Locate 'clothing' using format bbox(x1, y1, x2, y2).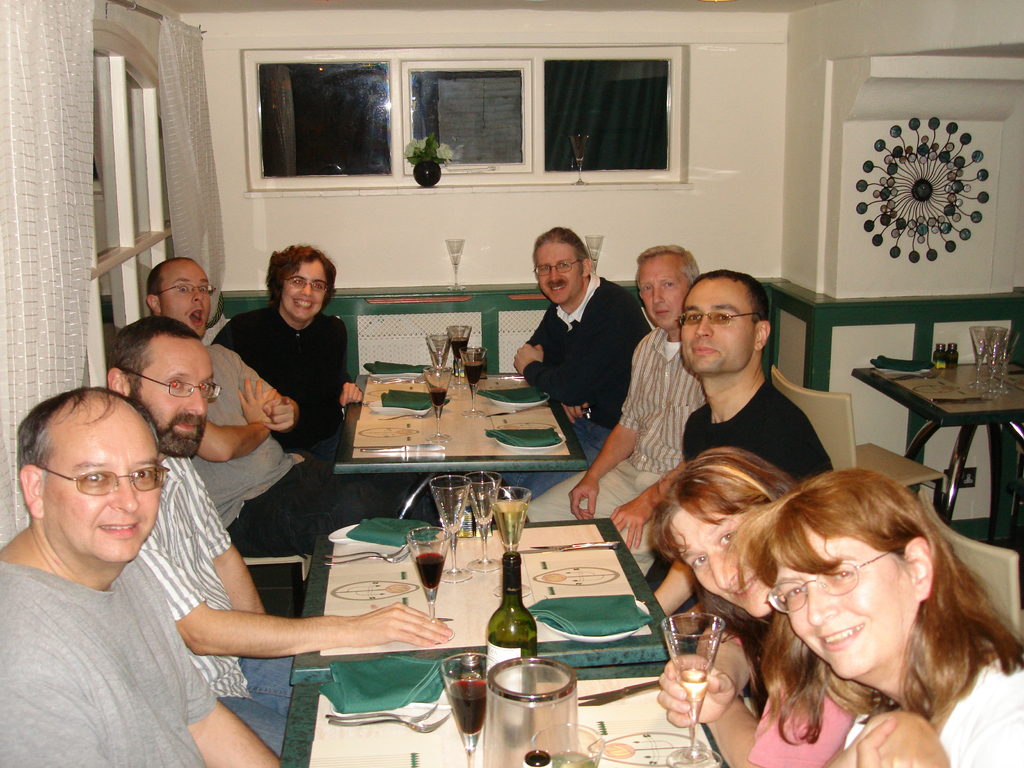
bbox(128, 452, 296, 762).
